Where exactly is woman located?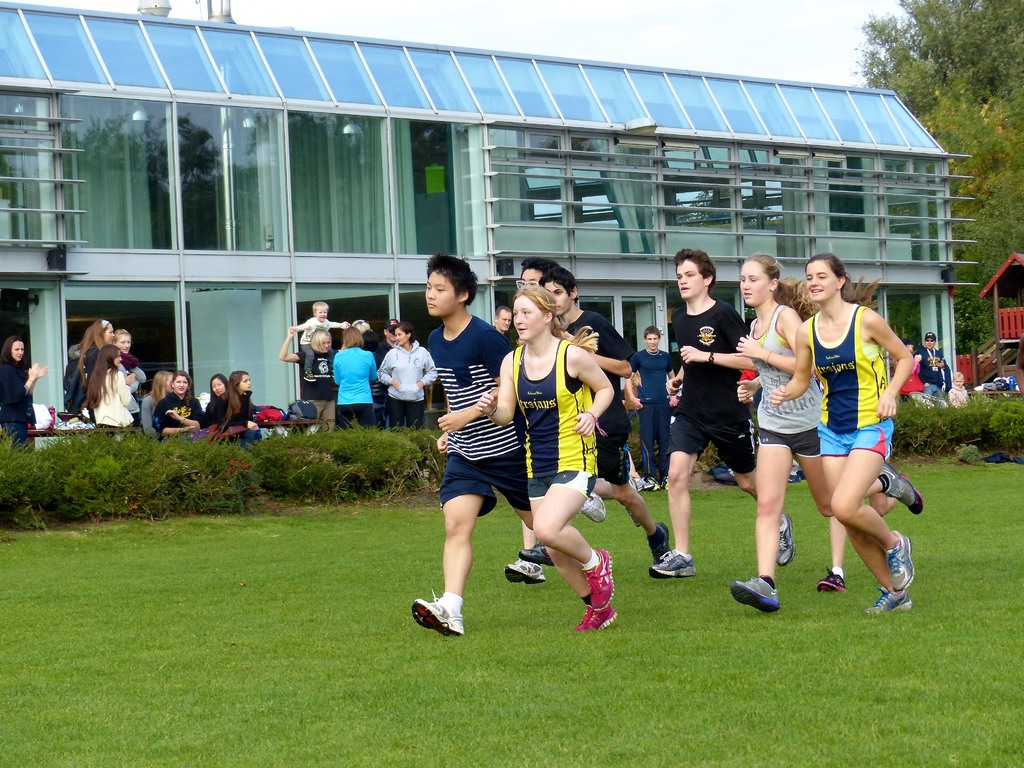
Its bounding box is x1=731 y1=257 x2=912 y2=618.
